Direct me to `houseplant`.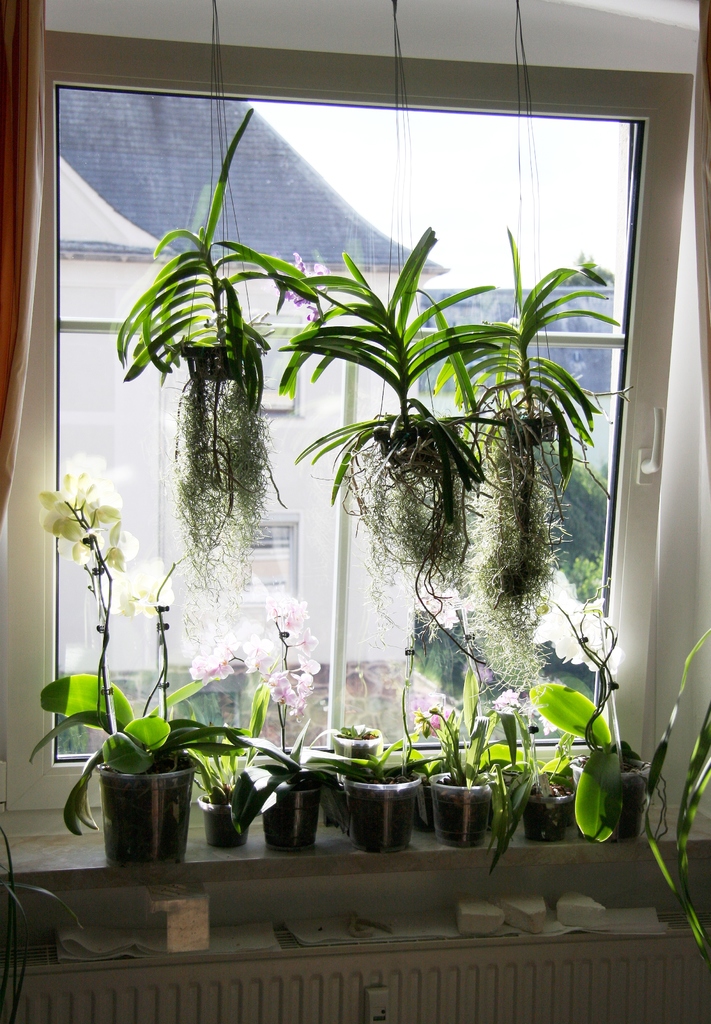
Direction: rect(108, 104, 316, 595).
